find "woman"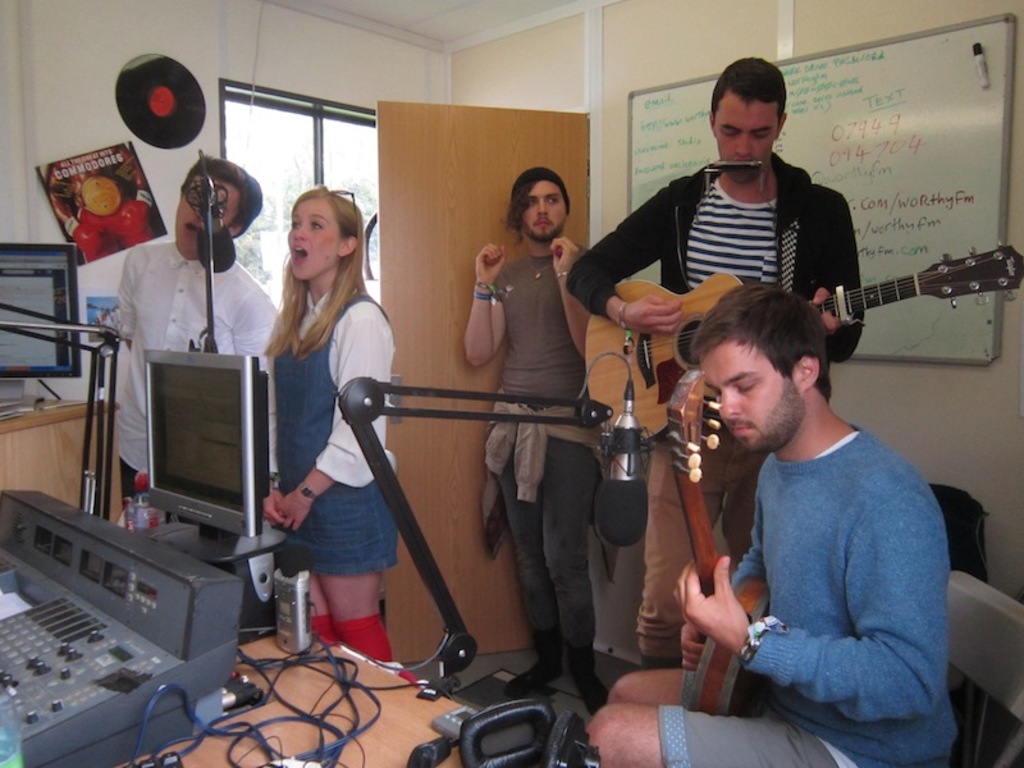
[left=239, top=197, right=393, bottom=630]
